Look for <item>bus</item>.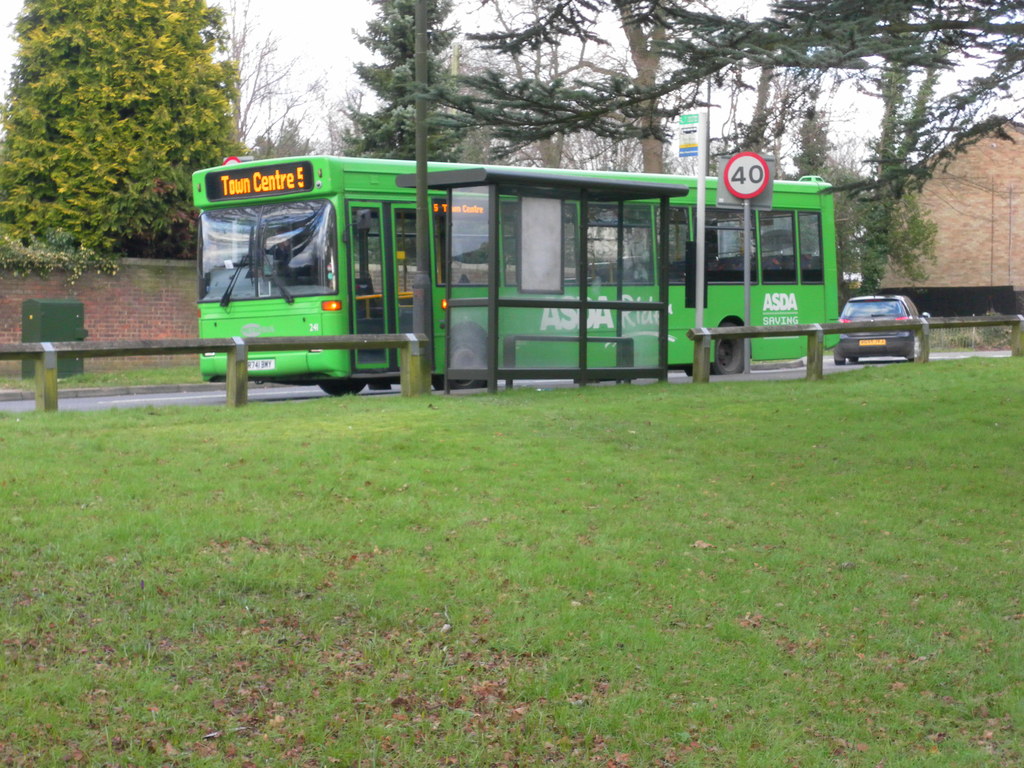
Found: crop(191, 156, 841, 394).
